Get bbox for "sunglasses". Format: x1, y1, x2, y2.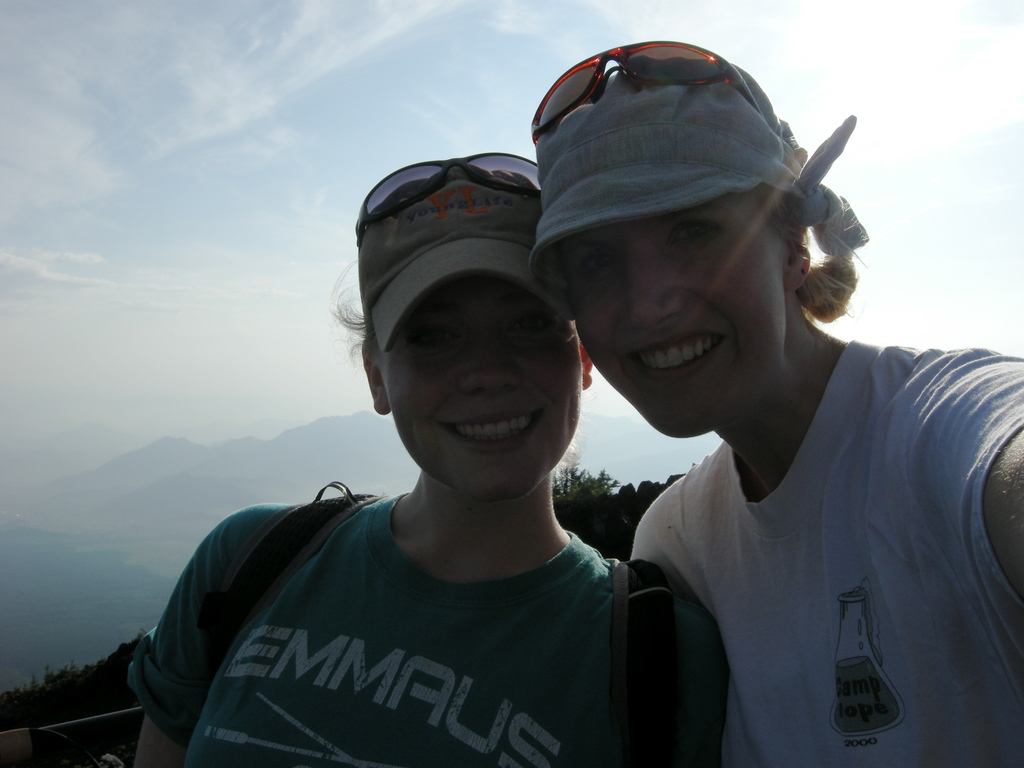
353, 153, 540, 244.
